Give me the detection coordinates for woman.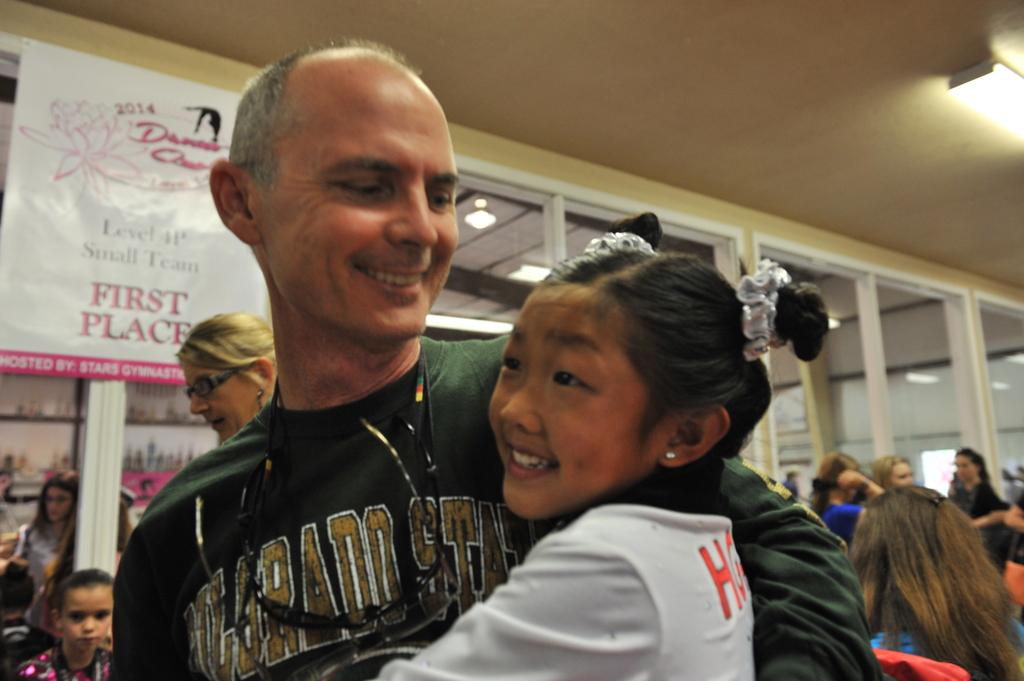
crop(847, 479, 1023, 680).
